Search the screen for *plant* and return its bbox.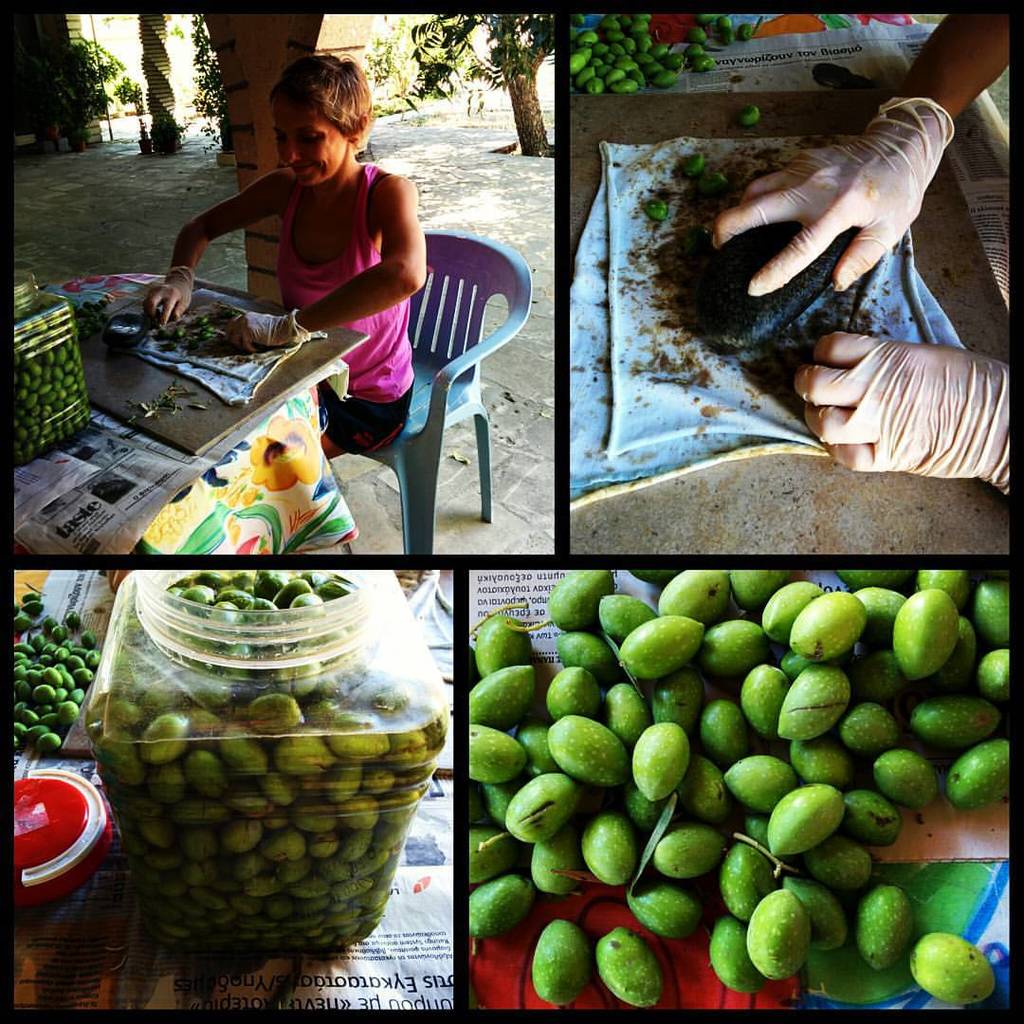
Found: 137:115:151:141.
